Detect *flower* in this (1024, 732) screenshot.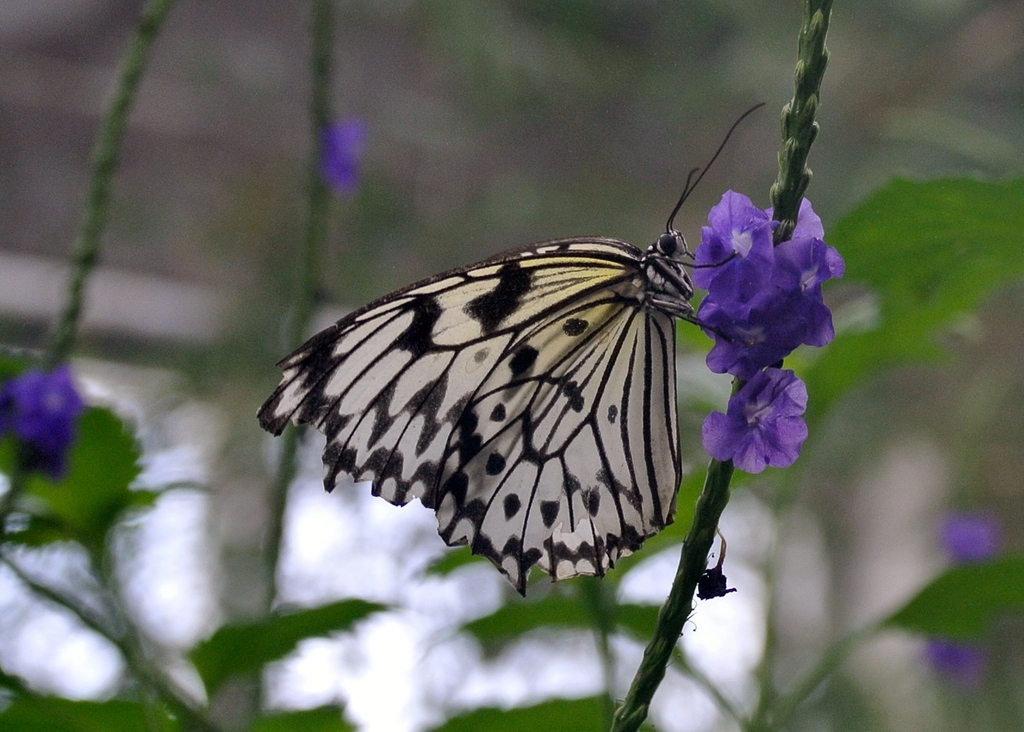
Detection: select_region(684, 195, 836, 381).
